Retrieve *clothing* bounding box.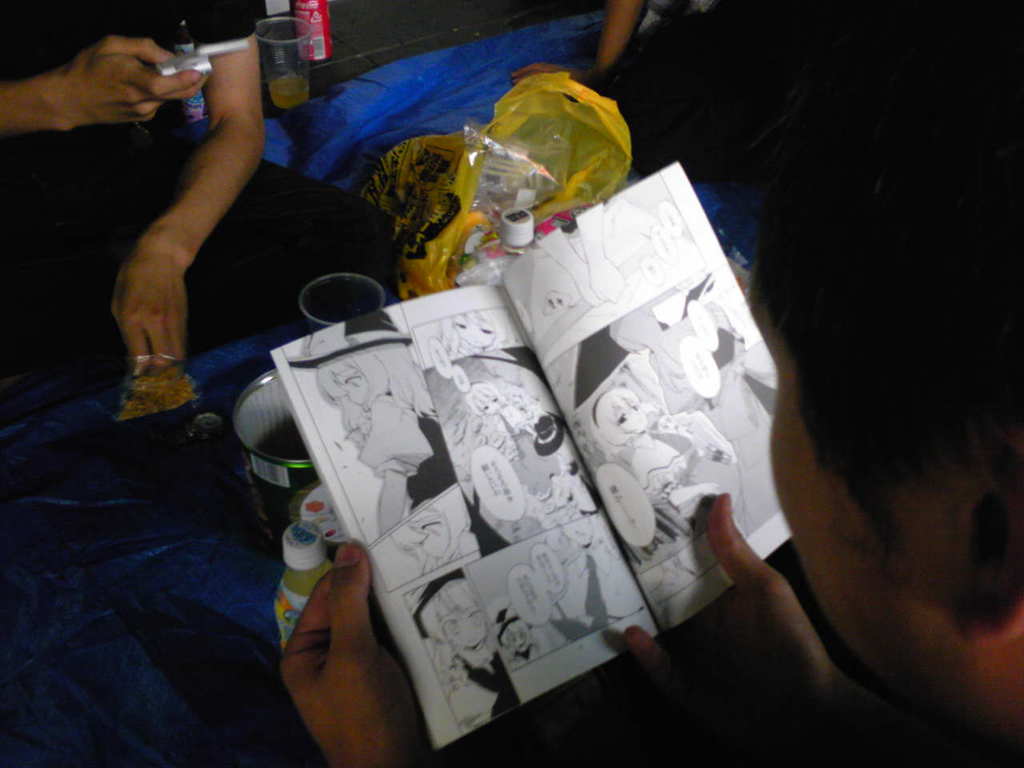
Bounding box: locate(442, 642, 524, 718).
